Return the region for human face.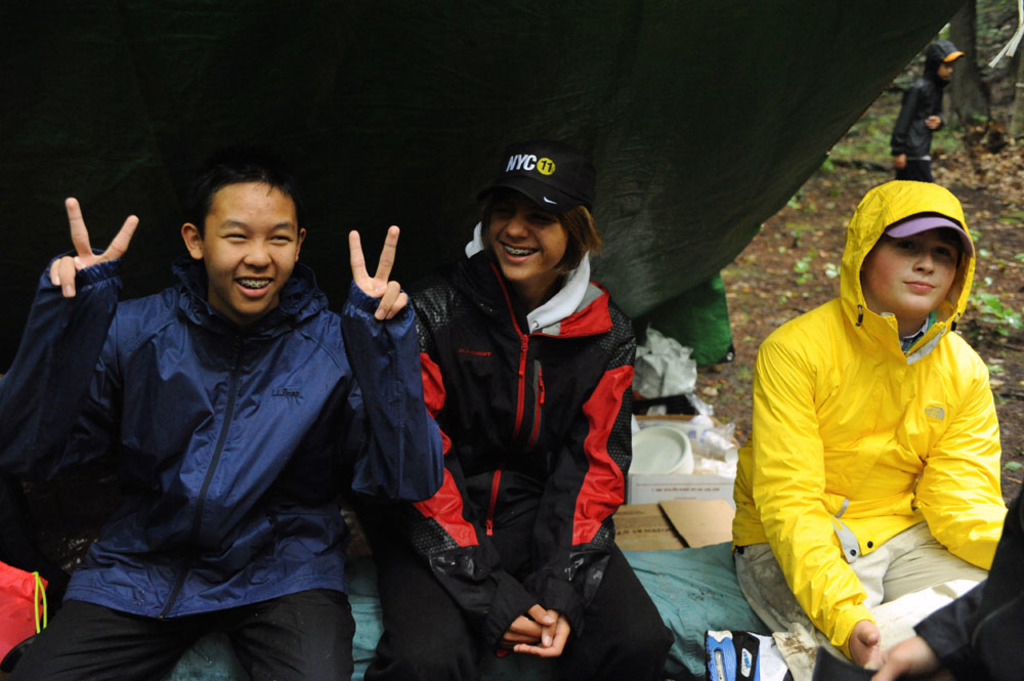
bbox=(876, 238, 950, 314).
